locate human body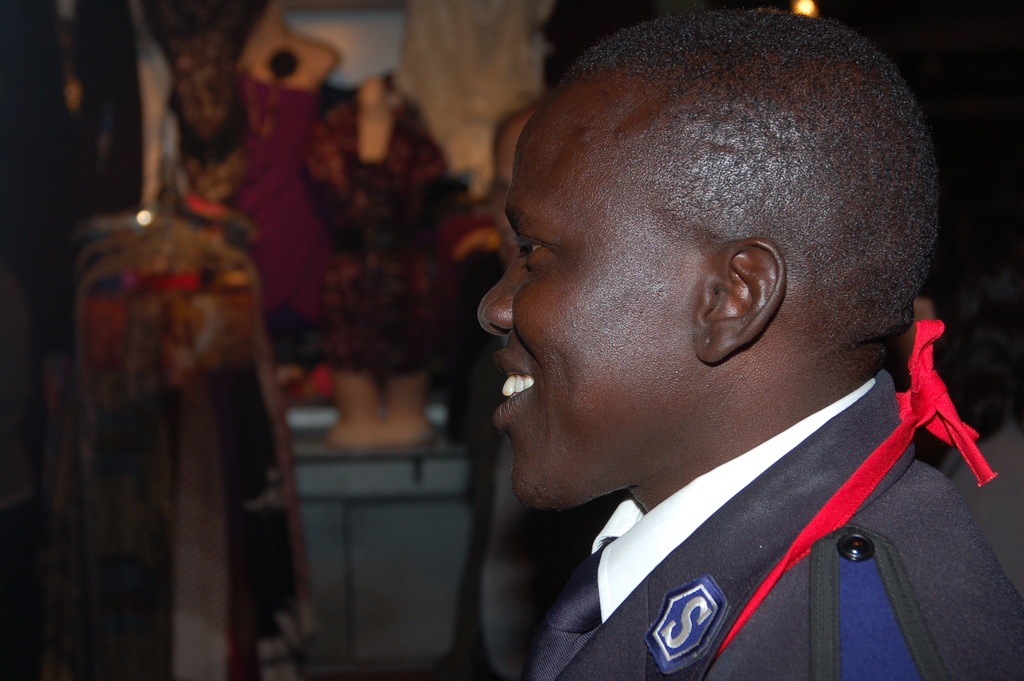
region(470, 3, 1023, 680)
